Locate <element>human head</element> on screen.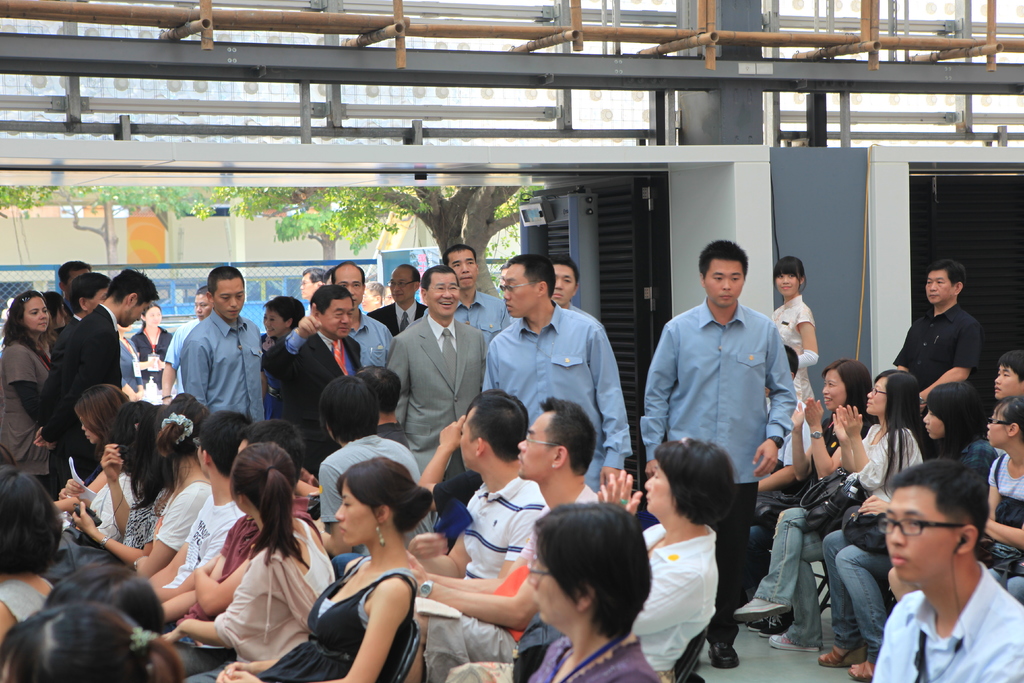
On screen at BBox(236, 418, 304, 482).
